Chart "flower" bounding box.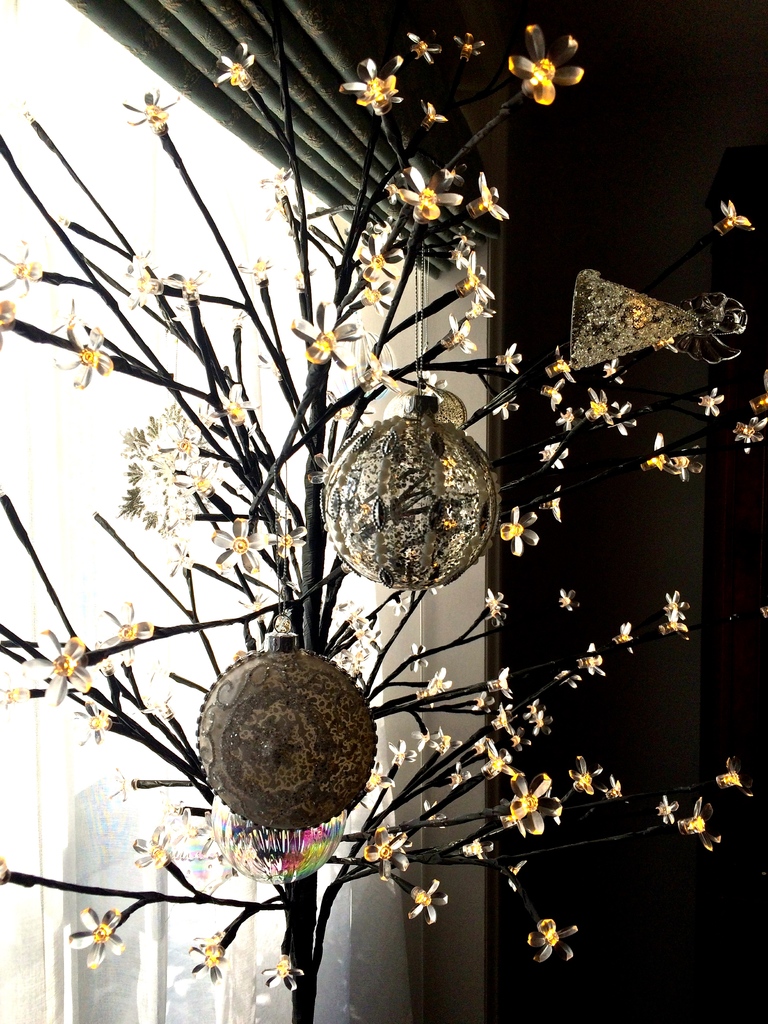
Charted: 724:755:756:797.
